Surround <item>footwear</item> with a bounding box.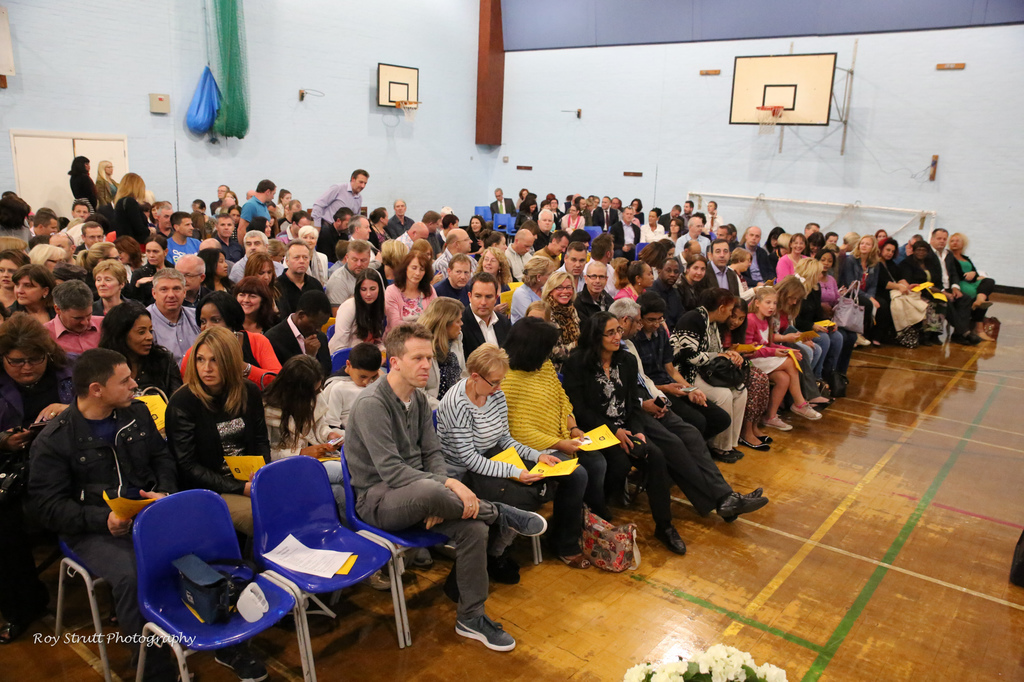
[left=721, top=497, right=774, bottom=517].
